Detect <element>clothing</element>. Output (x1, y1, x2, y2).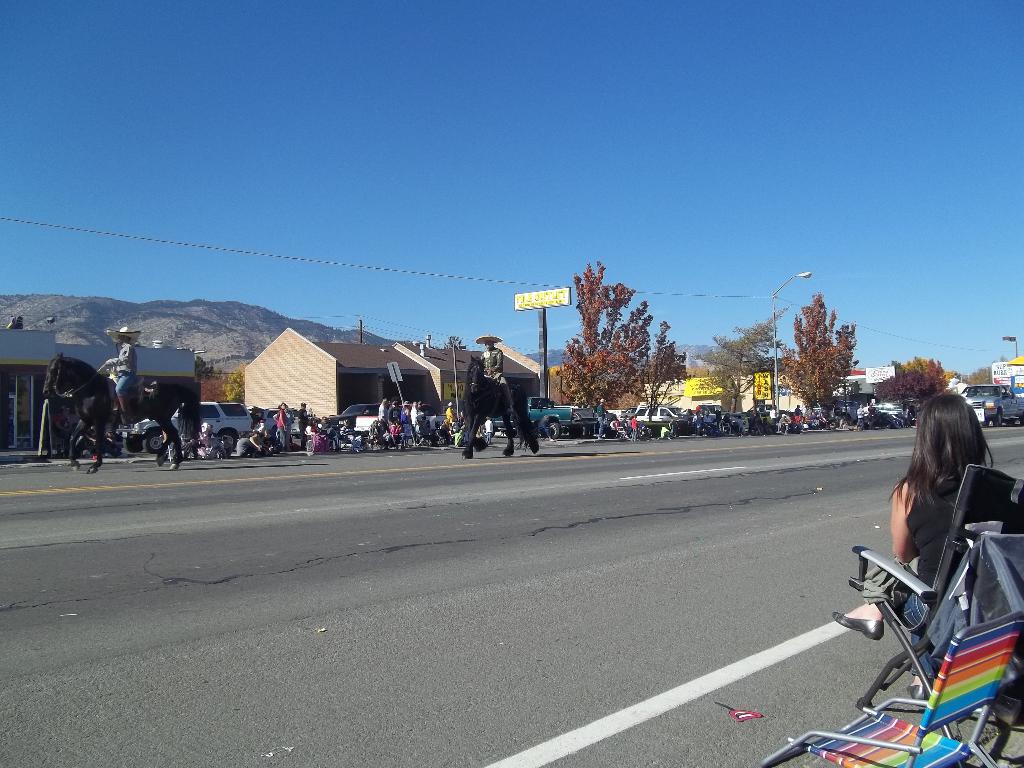
(439, 422, 454, 442).
